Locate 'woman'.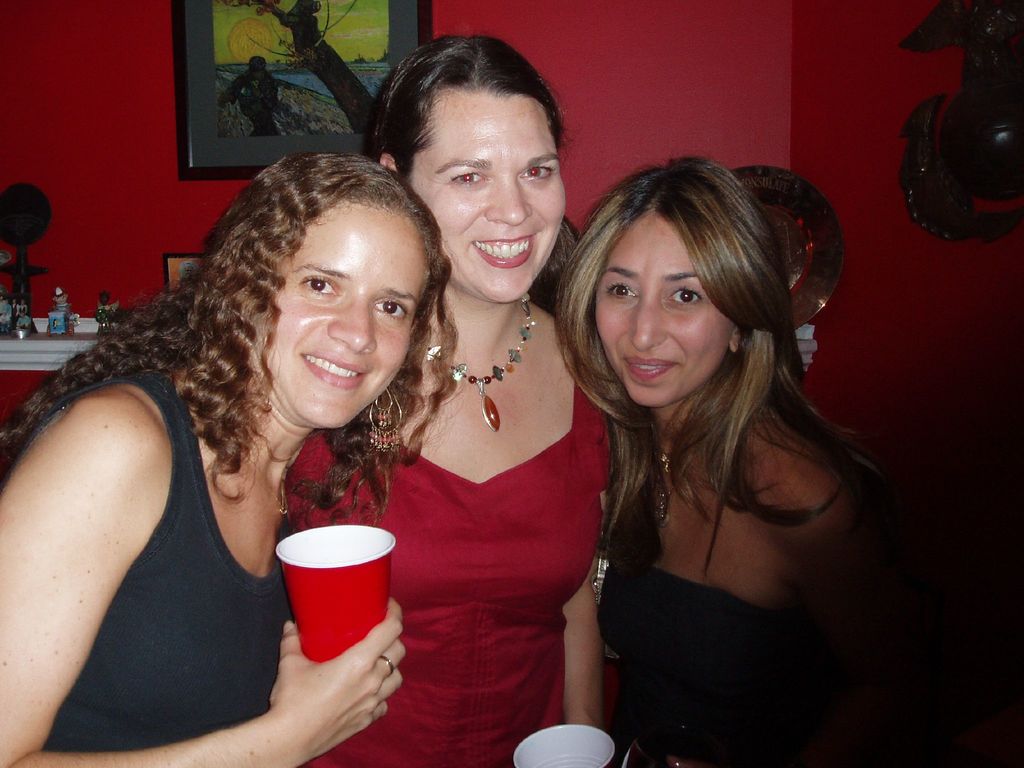
Bounding box: box(287, 35, 619, 767).
